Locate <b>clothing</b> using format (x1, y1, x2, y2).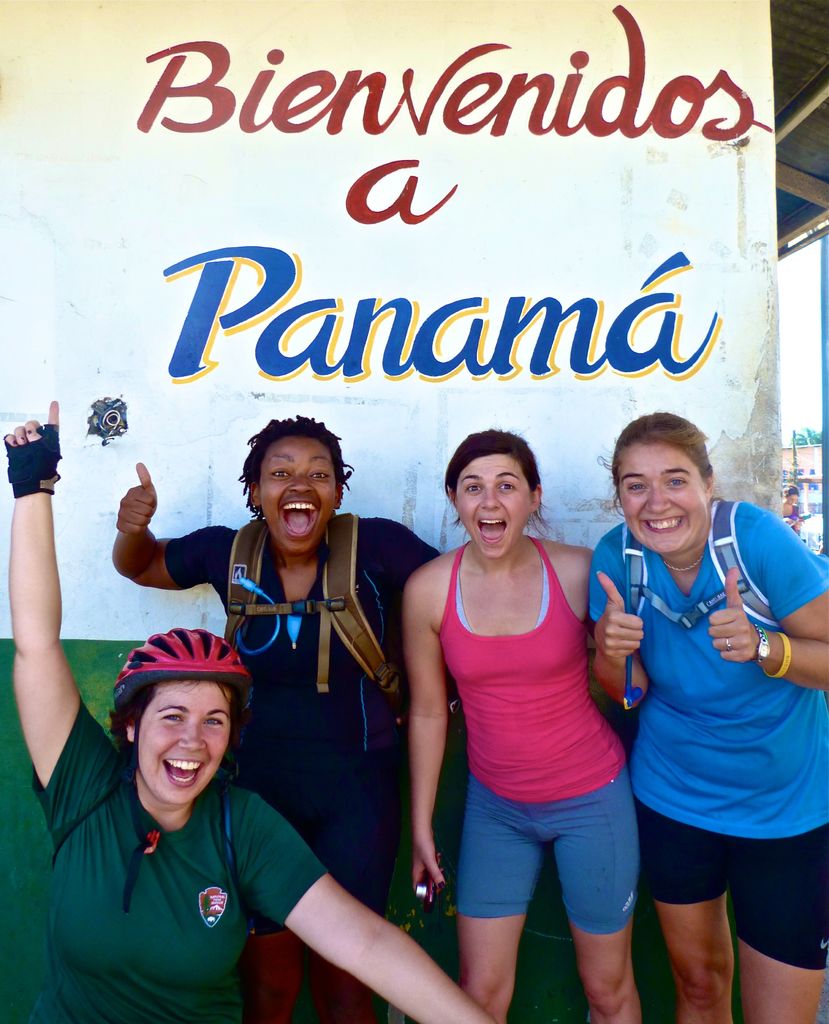
(426, 522, 636, 940).
